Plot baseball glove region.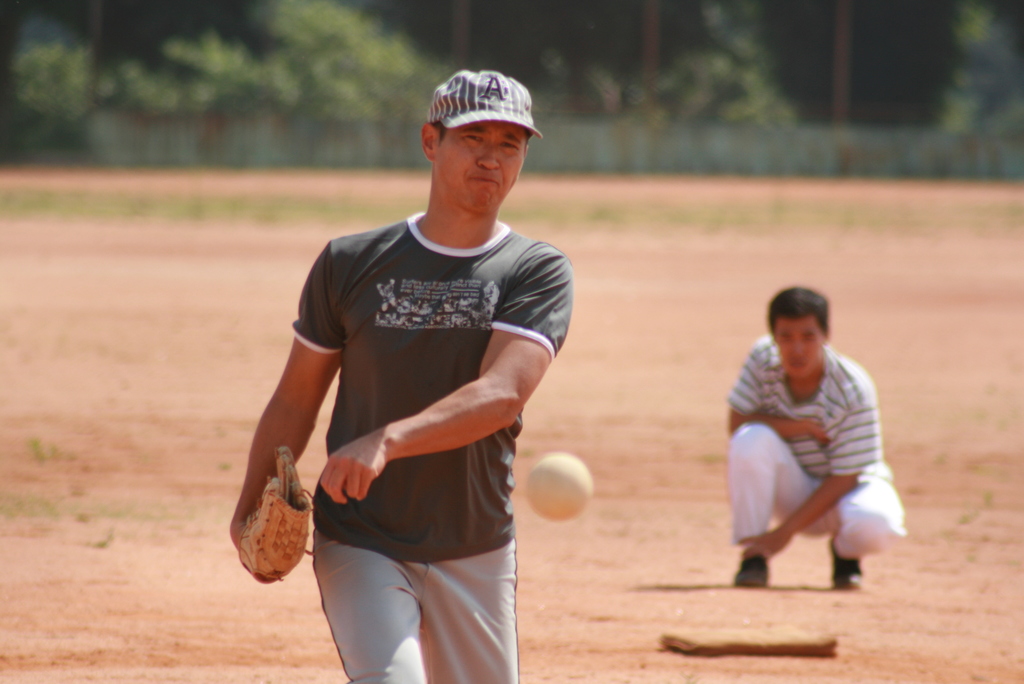
Plotted at {"x1": 242, "y1": 446, "x2": 315, "y2": 582}.
